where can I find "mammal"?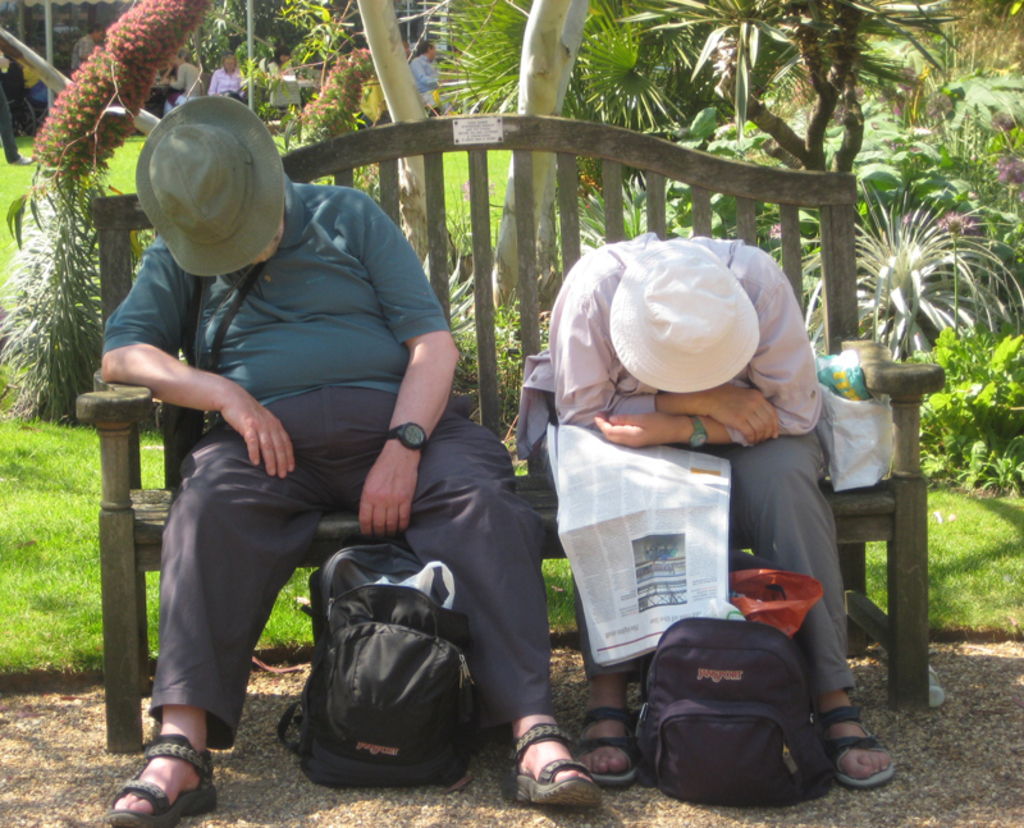
You can find it at {"left": 0, "top": 47, "right": 31, "bottom": 165}.
